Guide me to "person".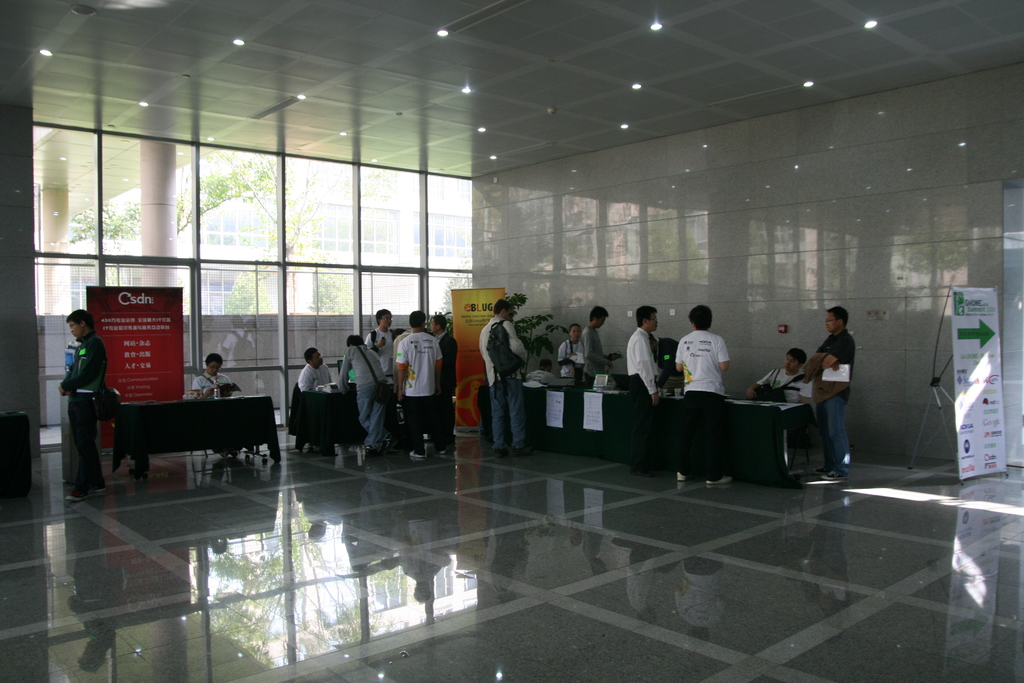
Guidance: <bbox>189, 349, 239, 397</bbox>.
